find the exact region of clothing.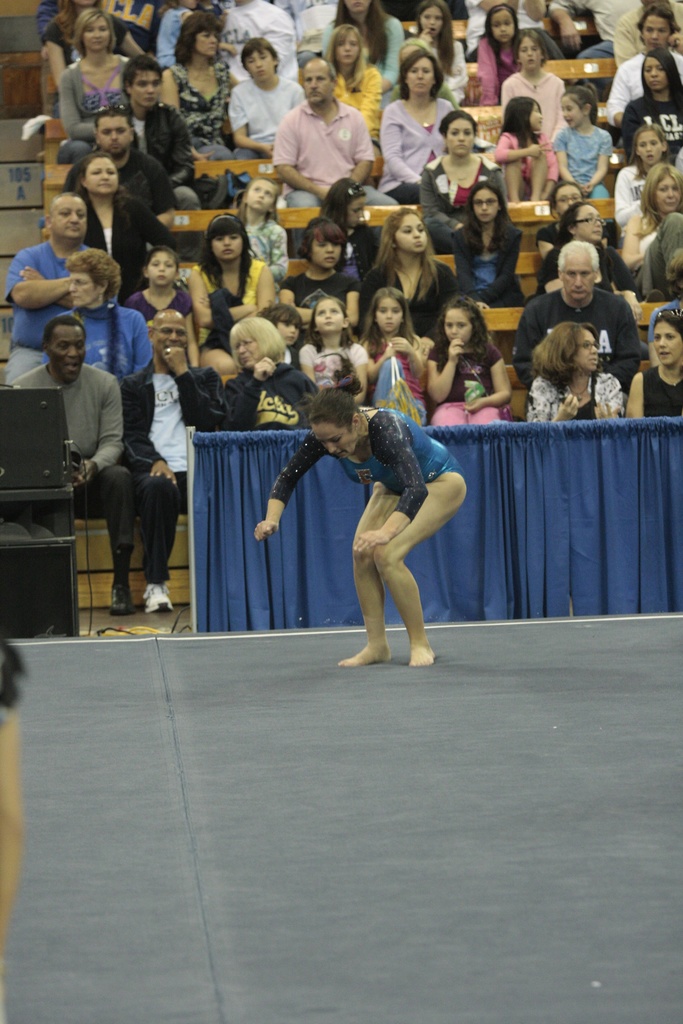
Exact region: detection(66, 142, 169, 204).
